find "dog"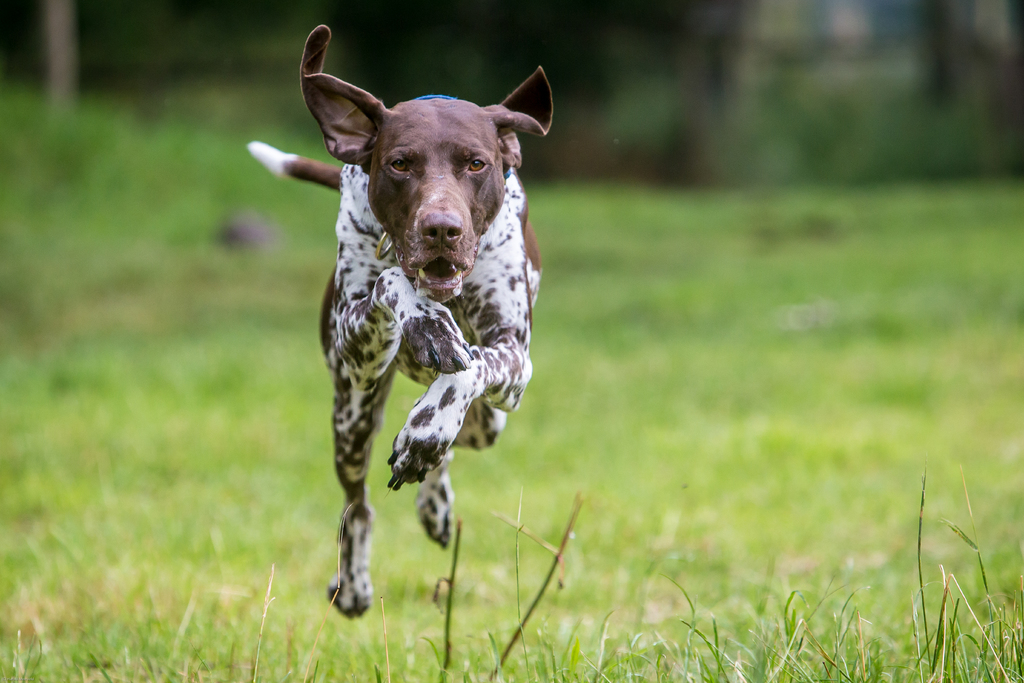
detection(240, 20, 556, 621)
